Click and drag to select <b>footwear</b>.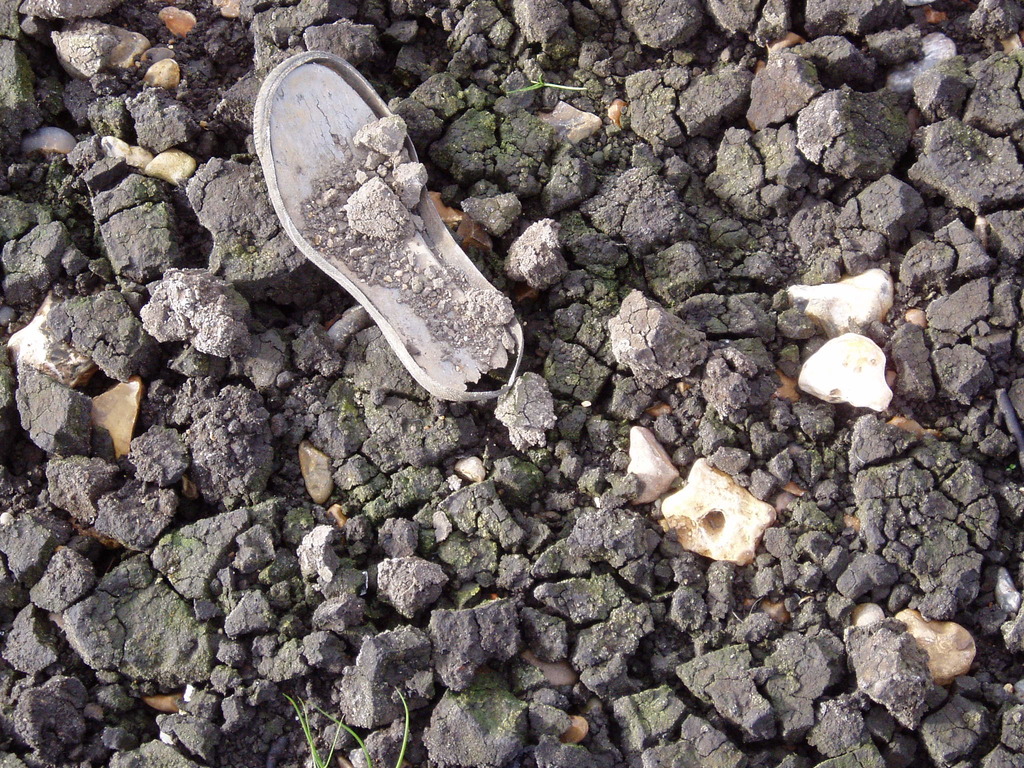
Selection: [left=251, top=50, right=530, bottom=402].
